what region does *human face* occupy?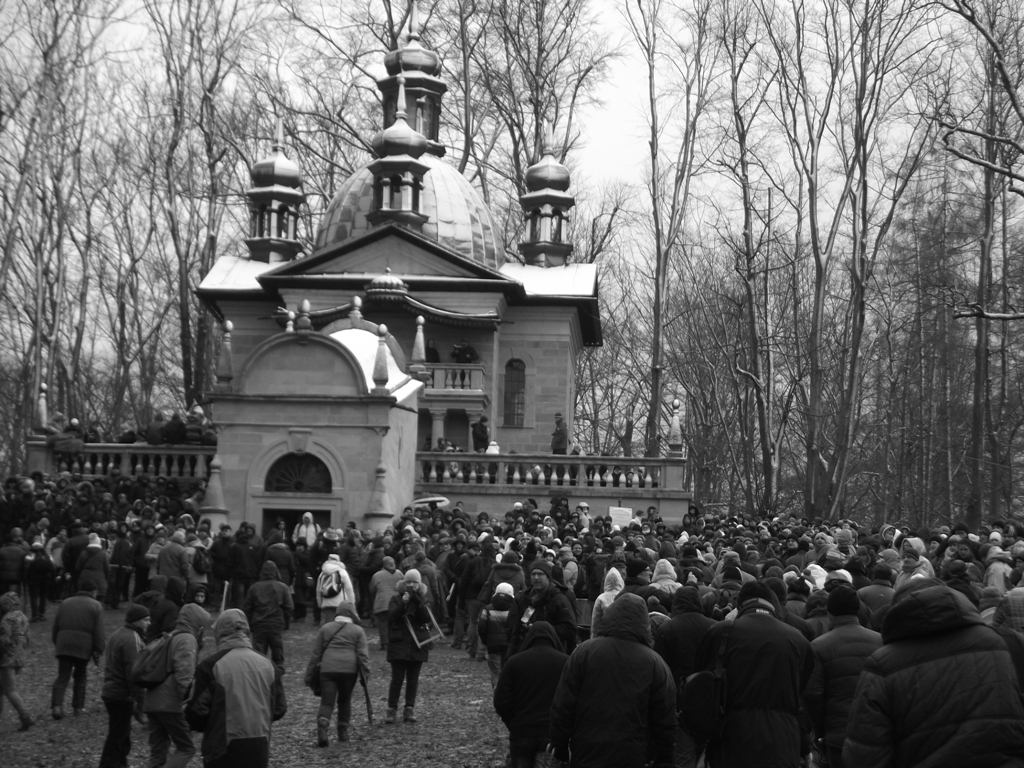
locate(11, 488, 15, 489).
